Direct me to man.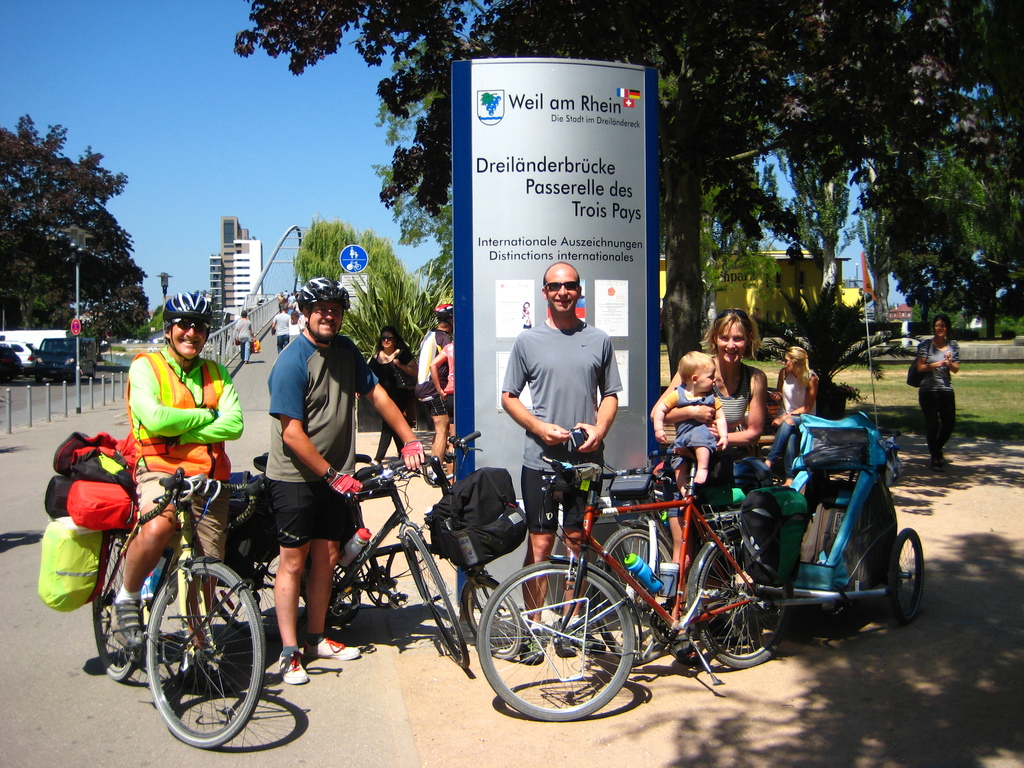
Direction: box=[276, 289, 285, 309].
